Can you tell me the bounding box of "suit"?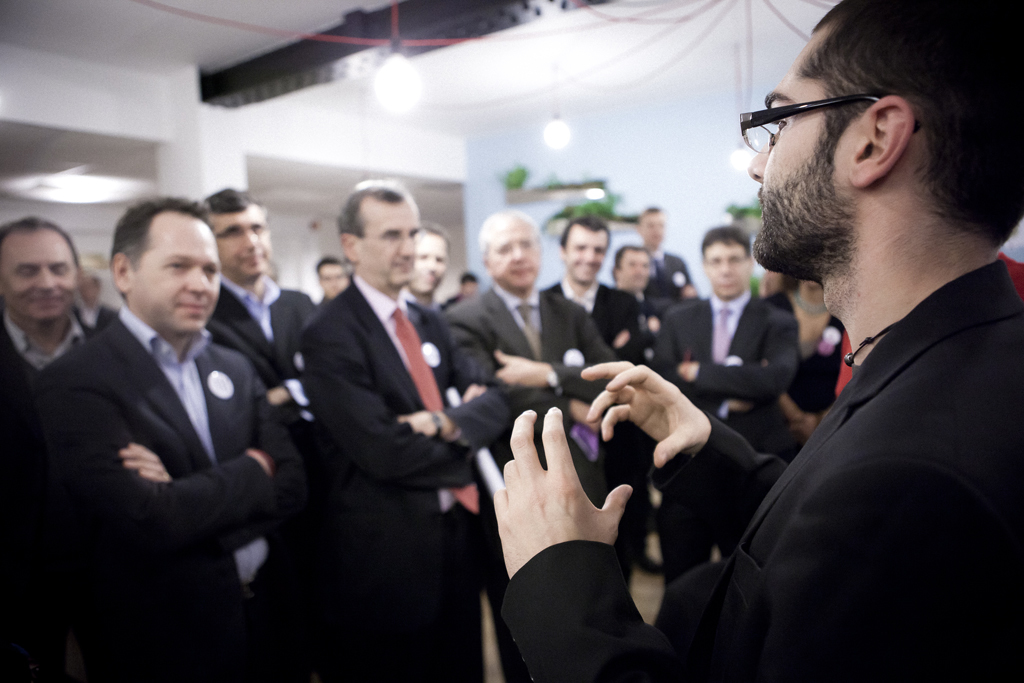
551 279 638 363.
